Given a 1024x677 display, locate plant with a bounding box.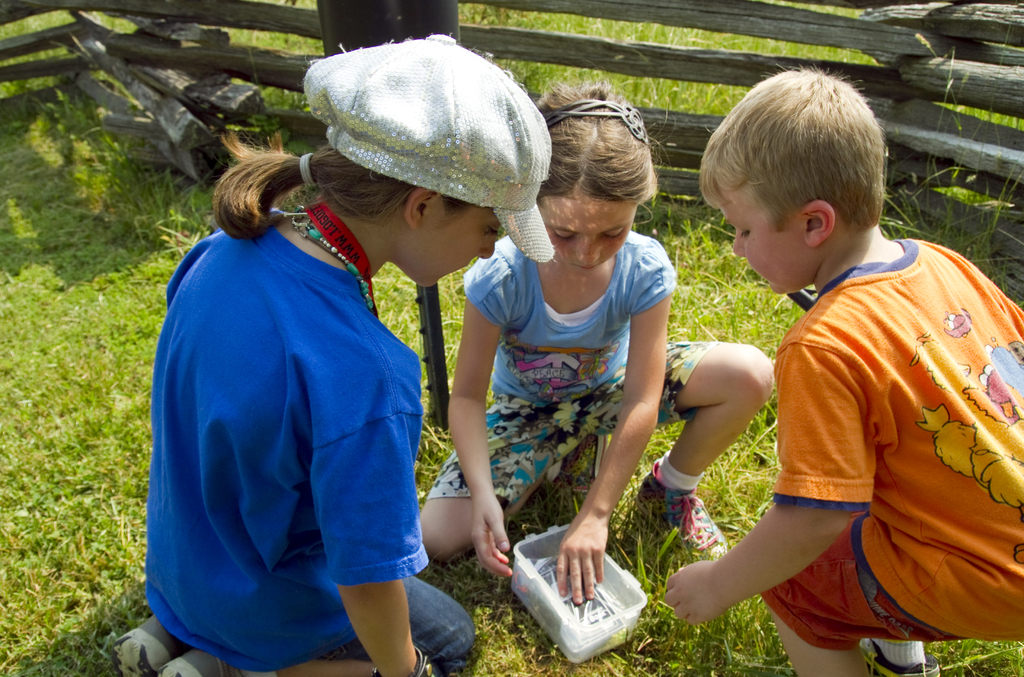
Located: <bbox>364, 252, 429, 363</bbox>.
